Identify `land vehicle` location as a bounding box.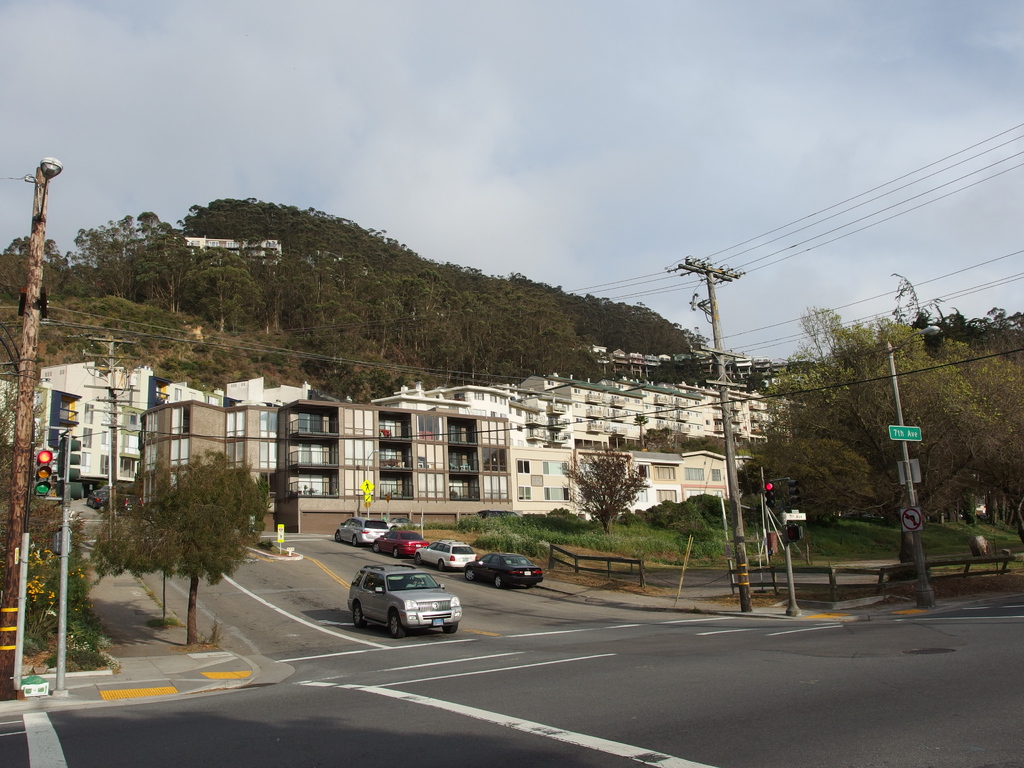
371 524 426 560.
